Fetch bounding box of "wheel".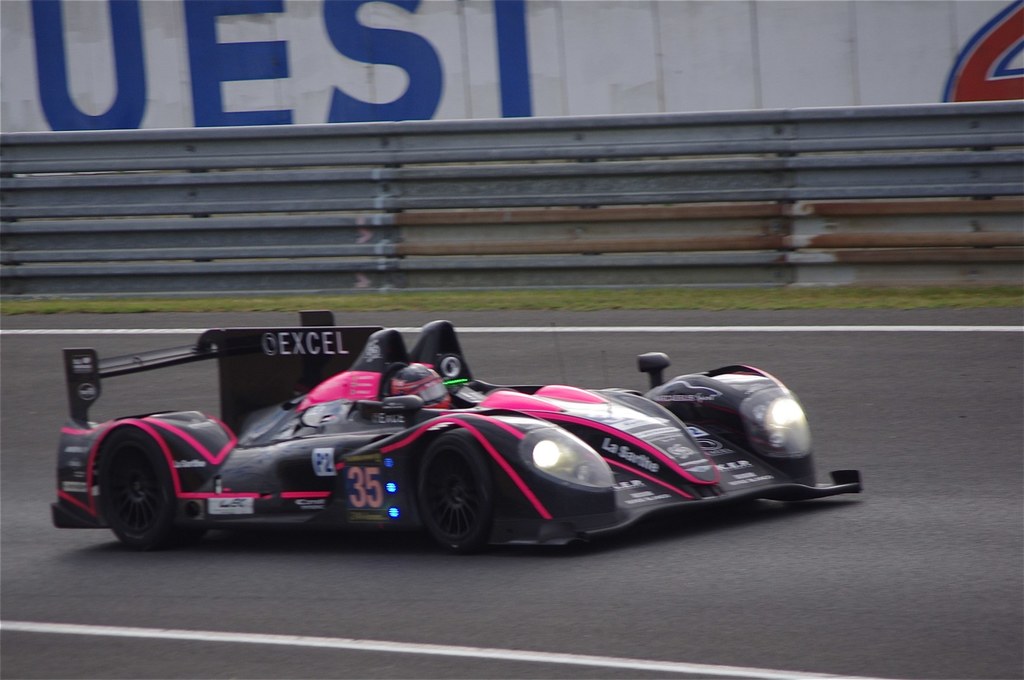
Bbox: [left=88, top=447, right=175, bottom=548].
